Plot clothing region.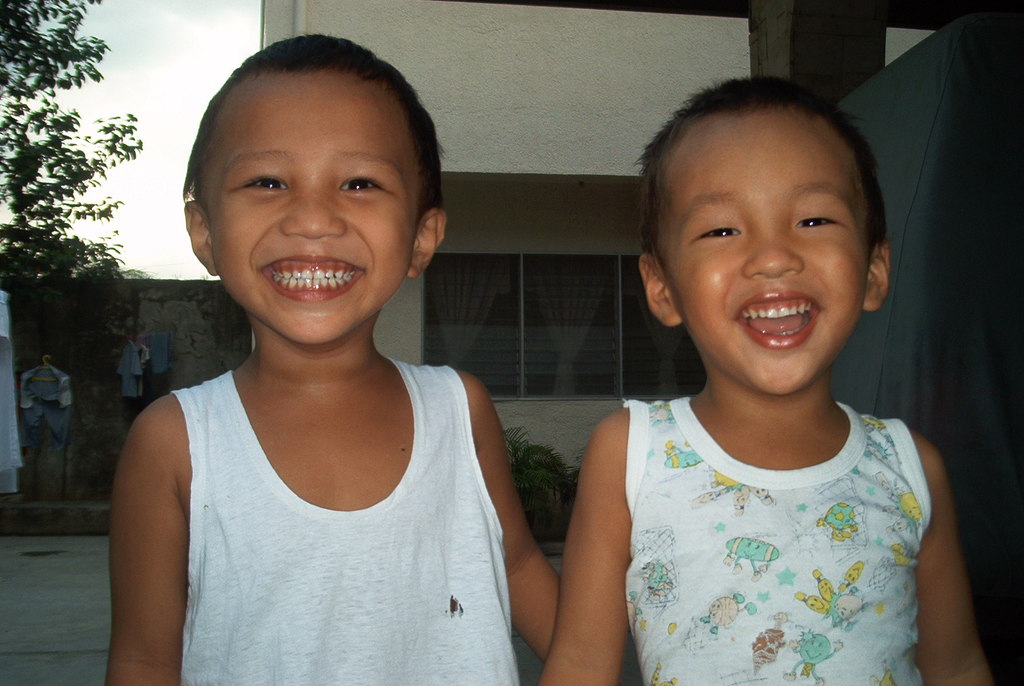
Plotted at select_region(0, 291, 24, 496).
